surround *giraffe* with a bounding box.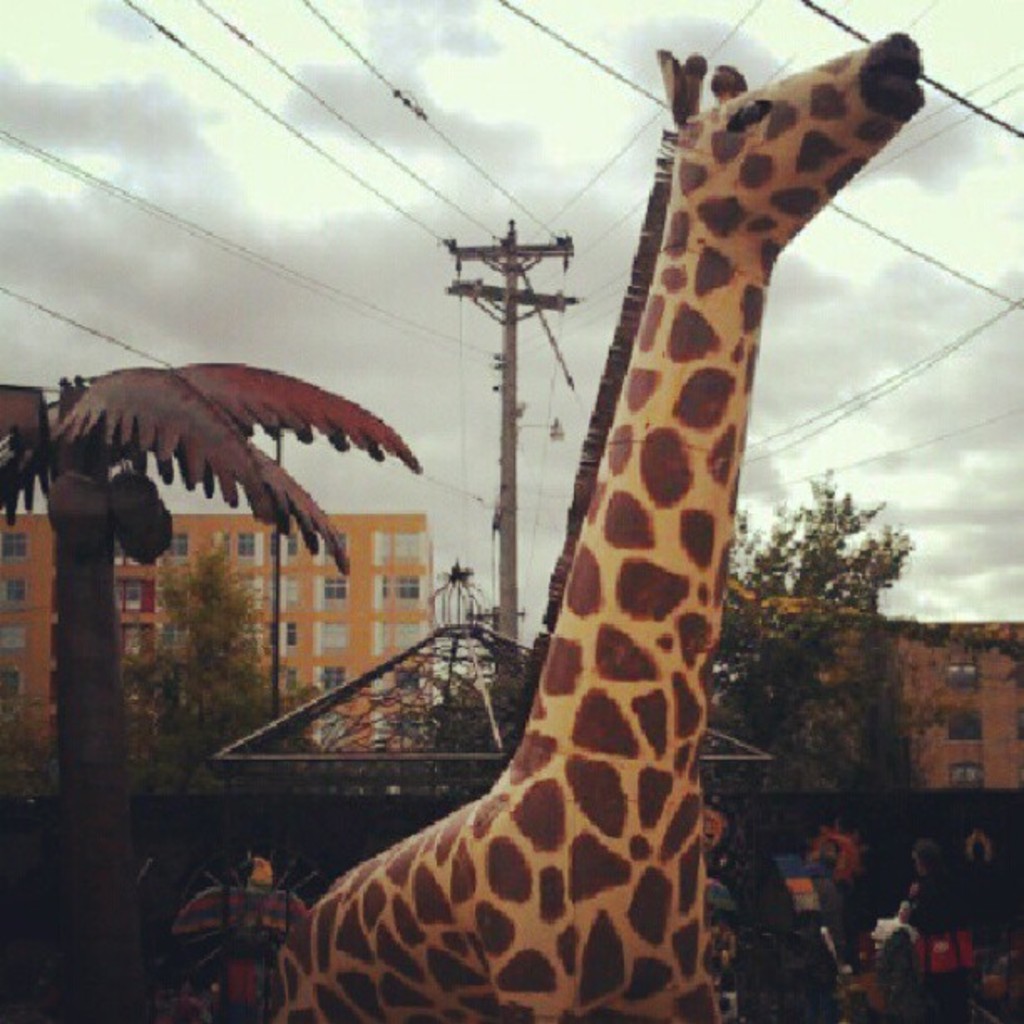
BBox(234, 30, 937, 989).
